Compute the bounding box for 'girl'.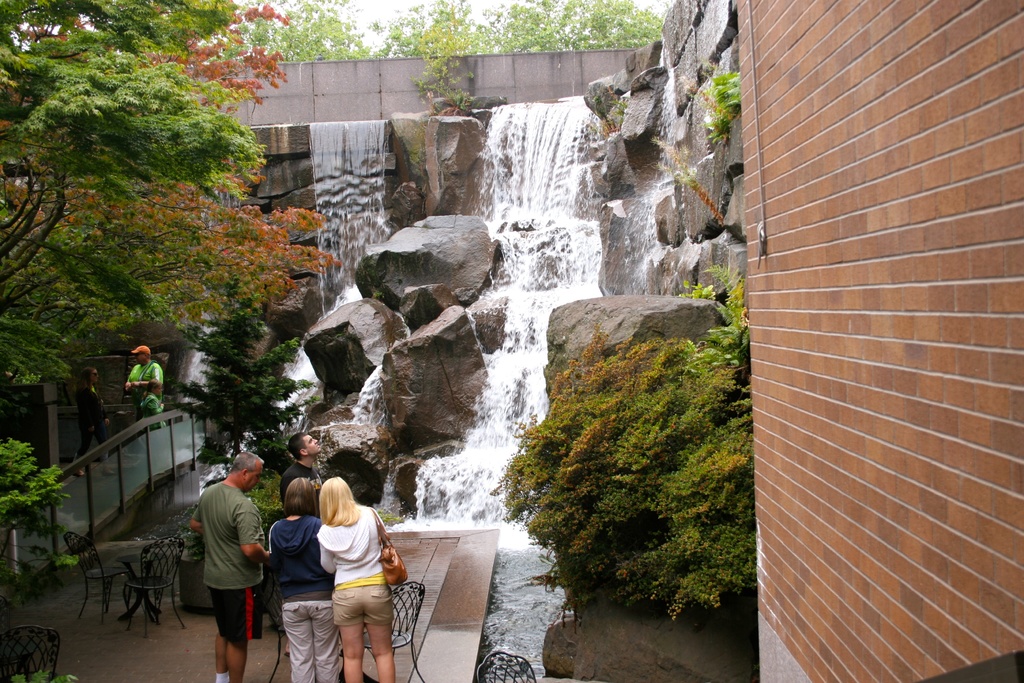
317/479/393/681.
